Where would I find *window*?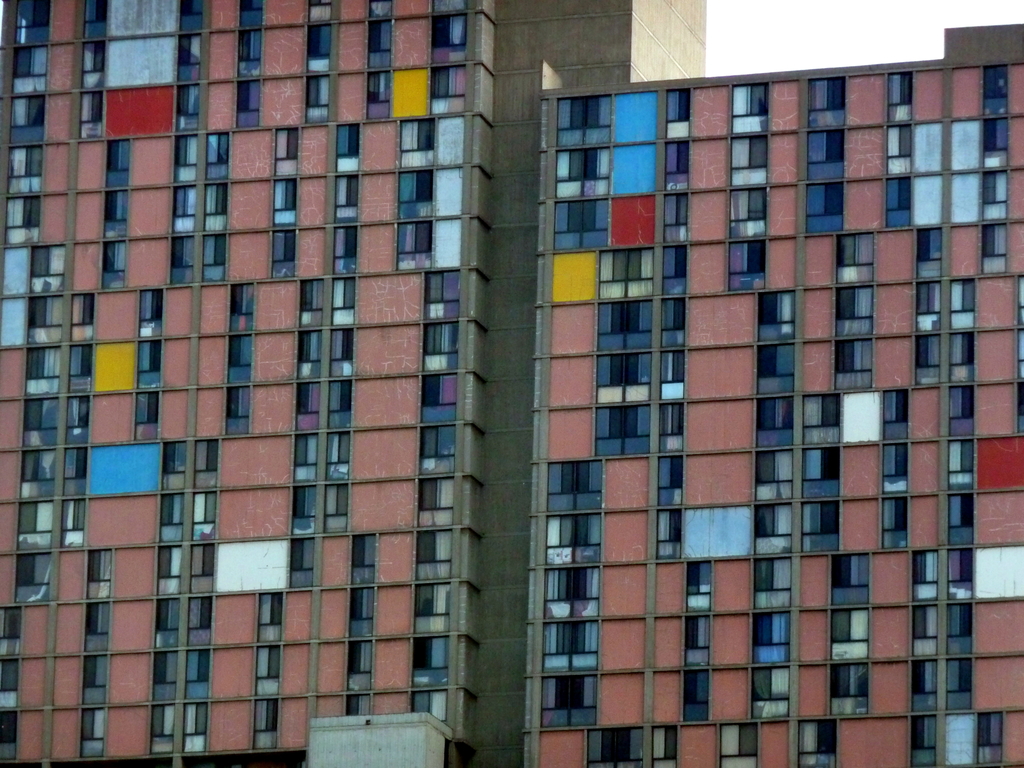
At left=307, top=26, right=328, bottom=72.
